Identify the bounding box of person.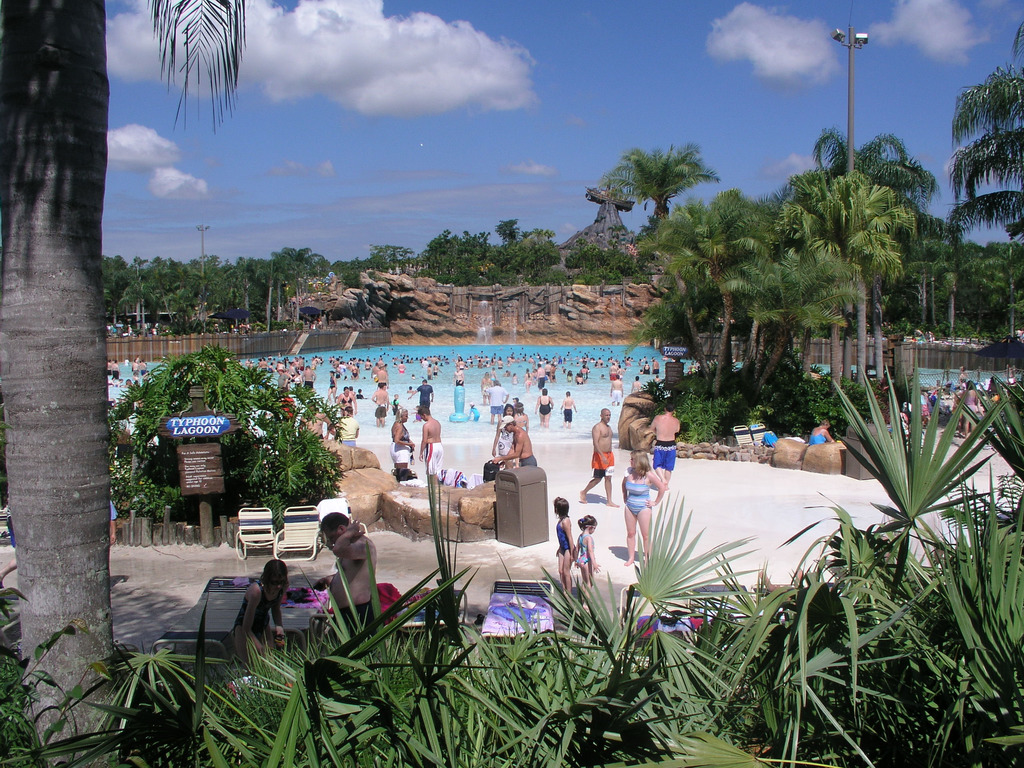
x1=232, y1=556, x2=290, y2=673.
